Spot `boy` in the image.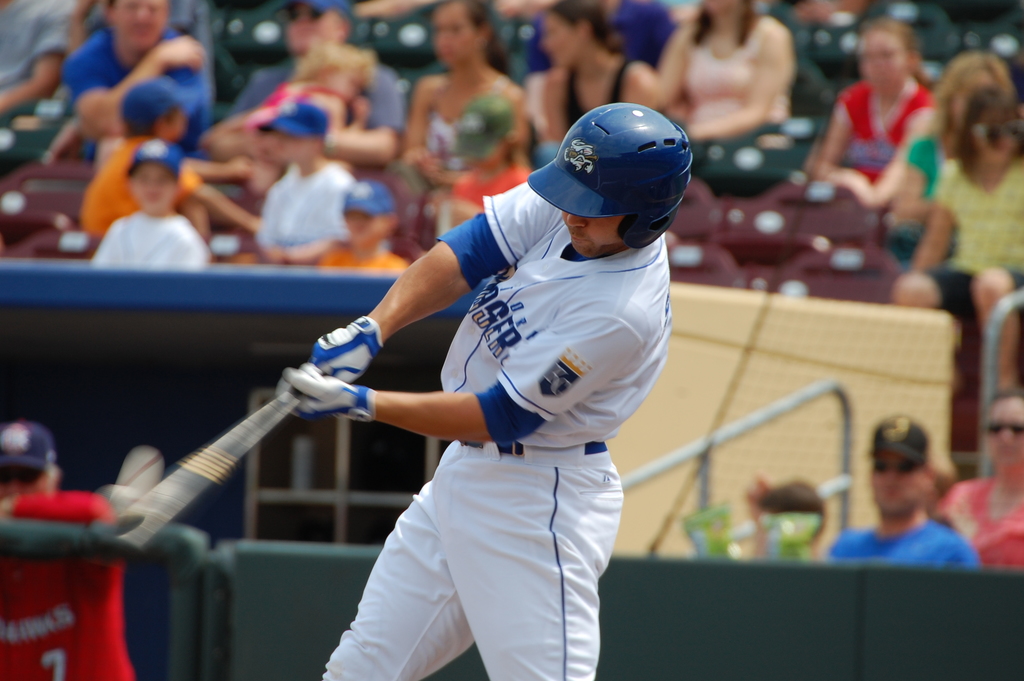
`boy` found at locate(316, 180, 410, 272).
